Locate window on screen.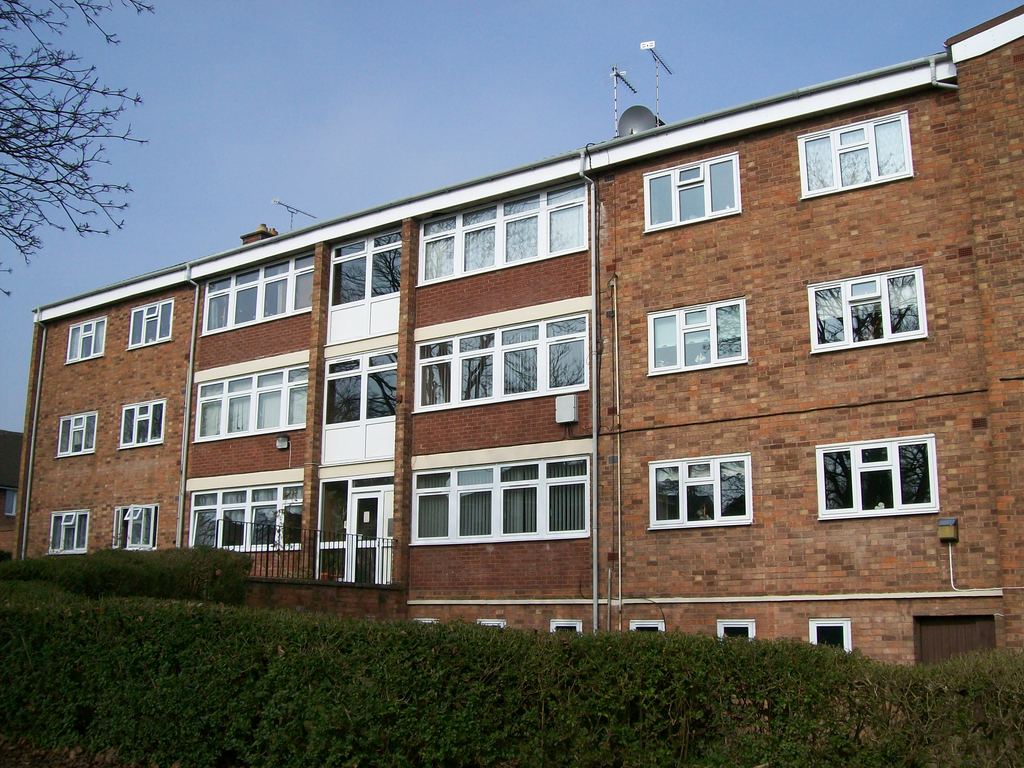
On screen at x1=120, y1=401, x2=166, y2=449.
